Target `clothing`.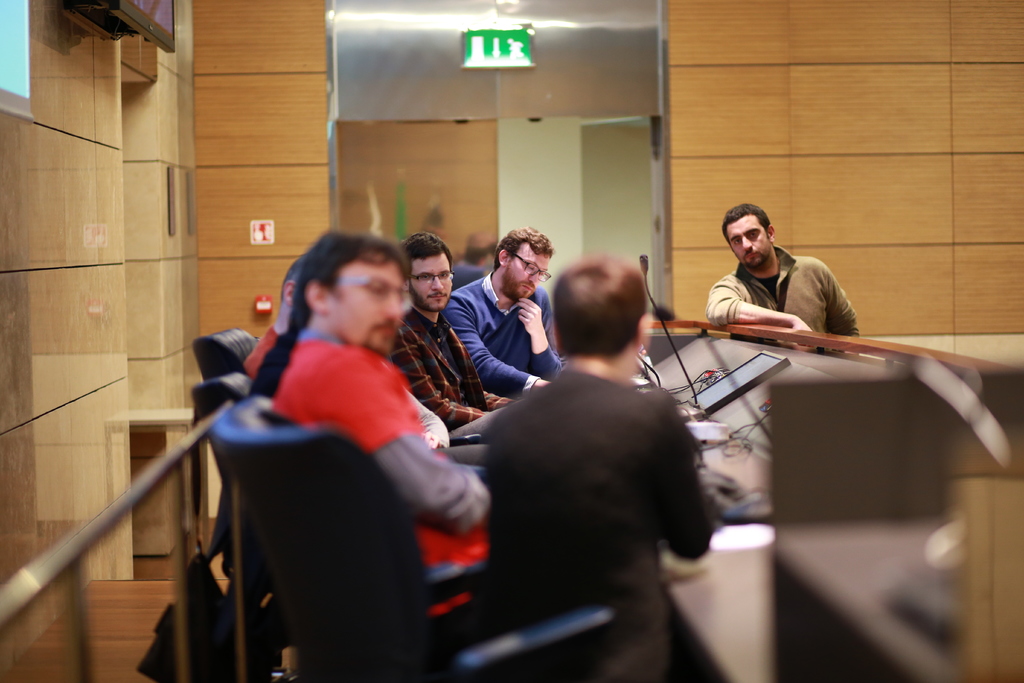
Target region: <bbox>262, 329, 500, 618</bbox>.
